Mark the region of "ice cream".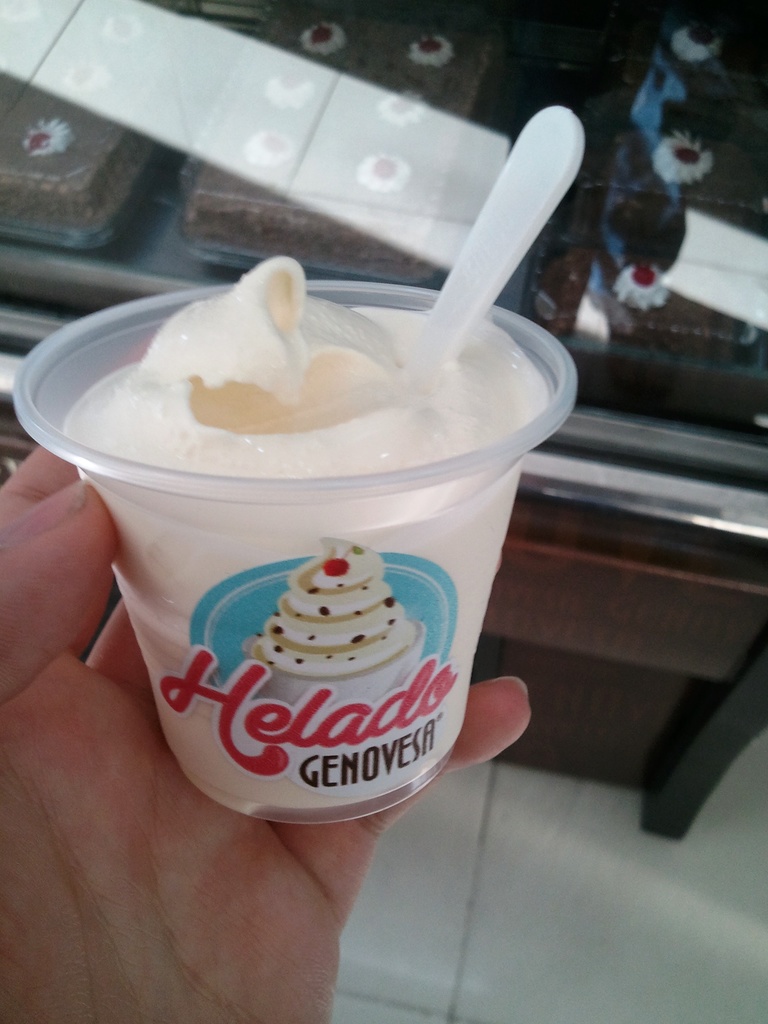
Region: BBox(33, 192, 520, 794).
